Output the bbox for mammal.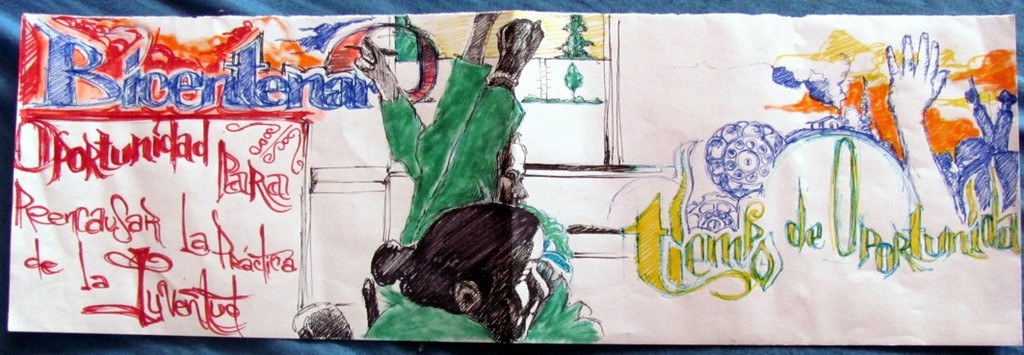
locate(354, 14, 545, 249).
